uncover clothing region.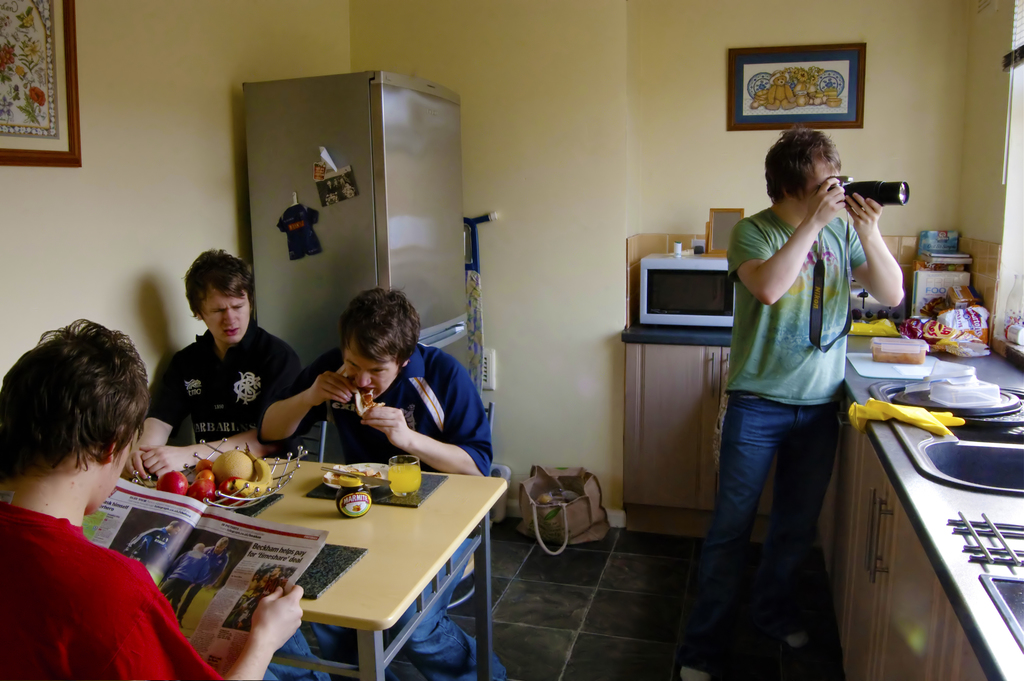
Uncovered: [left=140, top=325, right=307, bottom=452].
